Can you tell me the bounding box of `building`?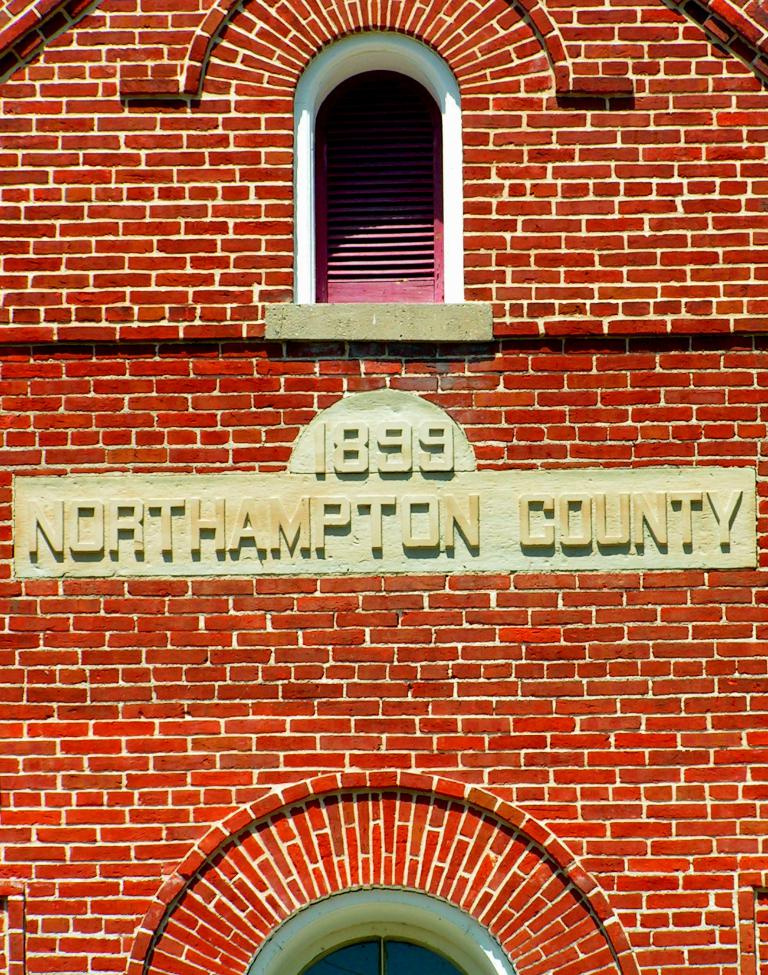
[x1=0, y1=0, x2=767, y2=974].
